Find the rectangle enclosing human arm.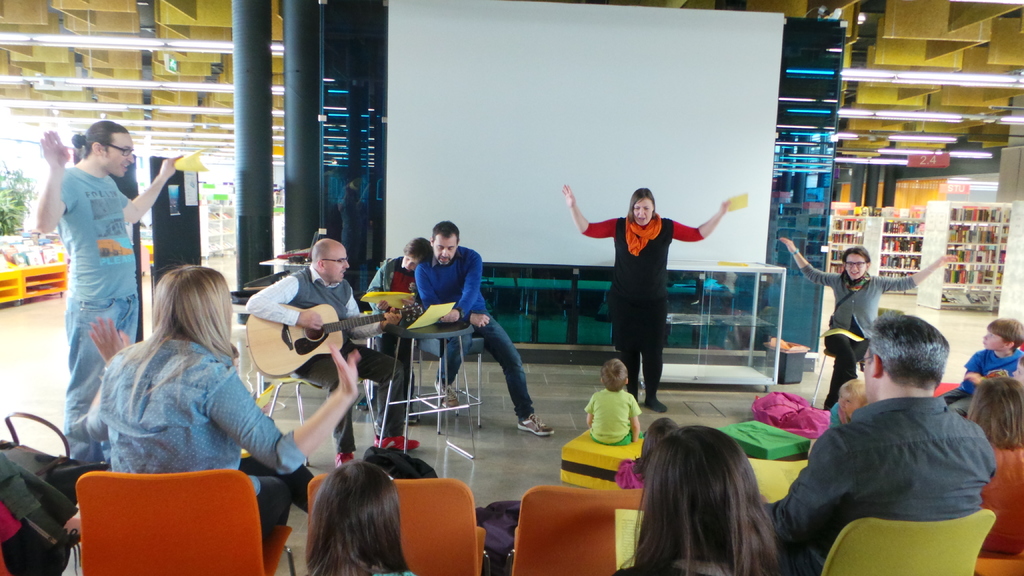
x1=961, y1=349, x2=983, y2=383.
